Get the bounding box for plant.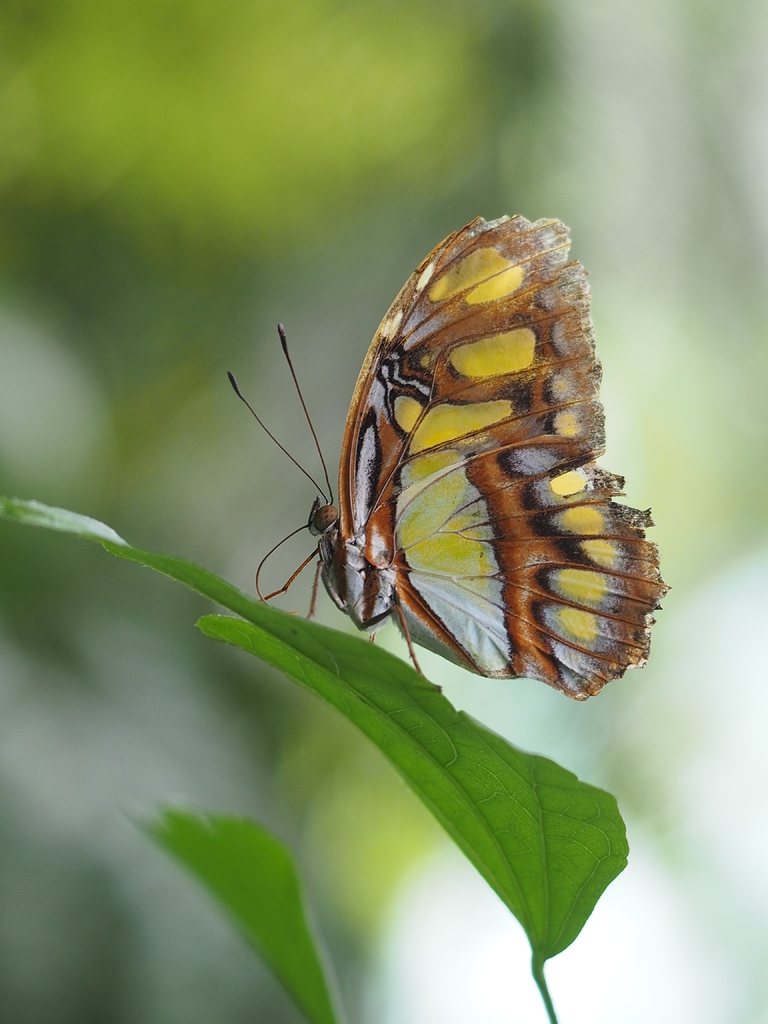
rect(0, 483, 630, 1023).
